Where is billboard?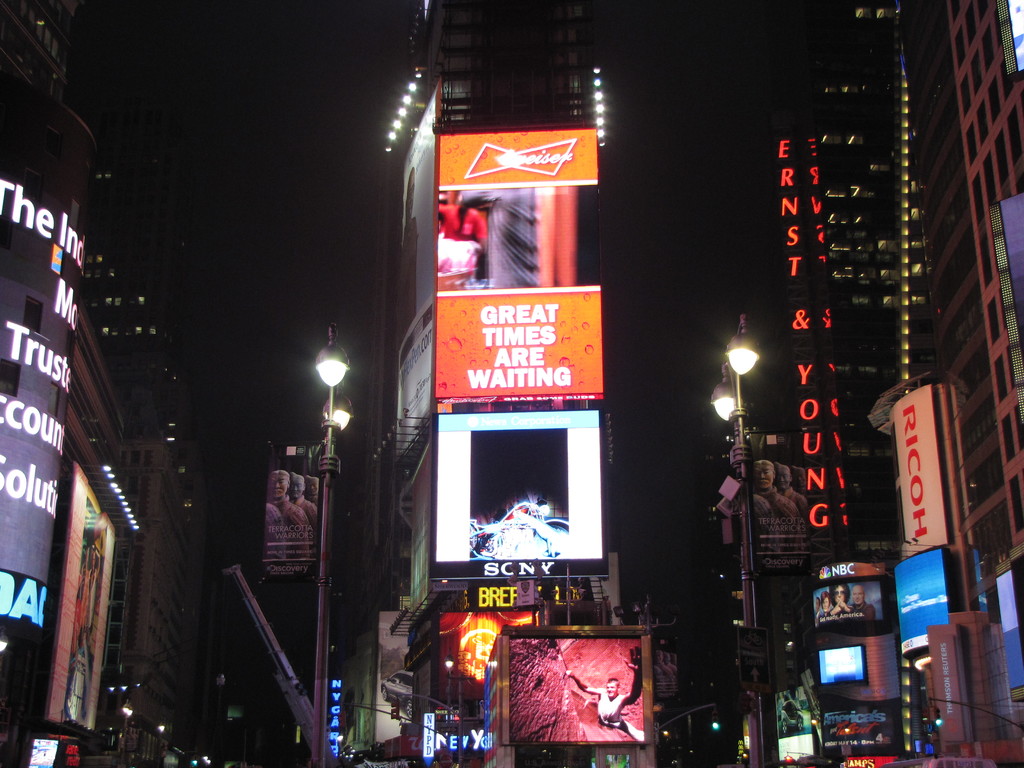
left=378, top=611, right=411, bottom=746.
